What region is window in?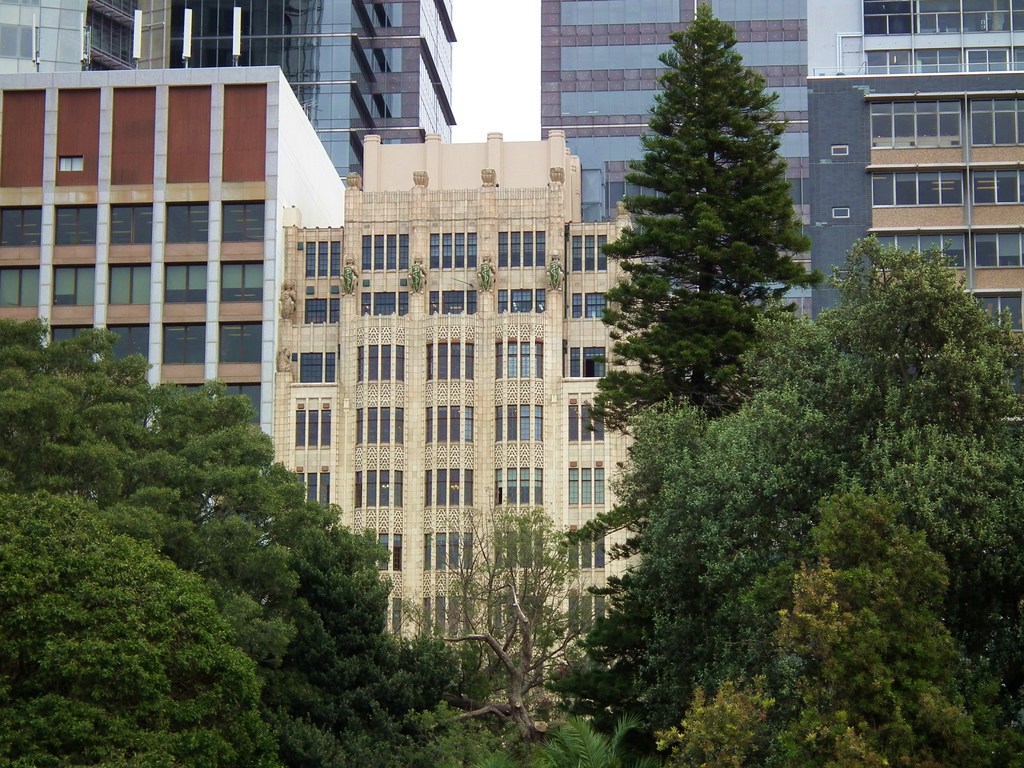
BBox(427, 400, 476, 441).
